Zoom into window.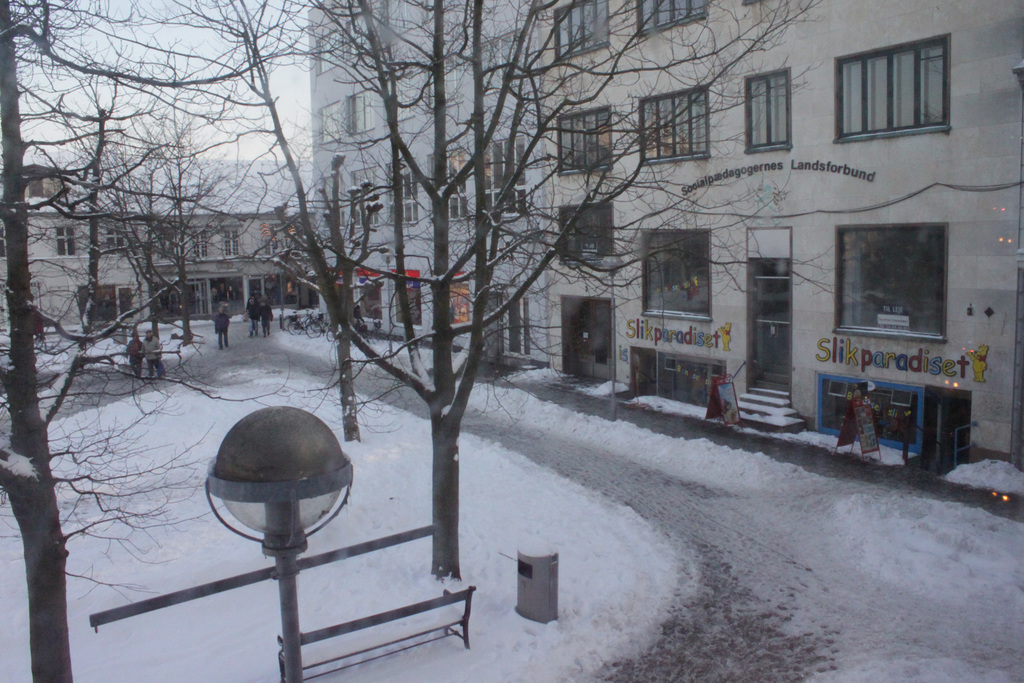
Zoom target: left=556, top=205, right=612, bottom=272.
